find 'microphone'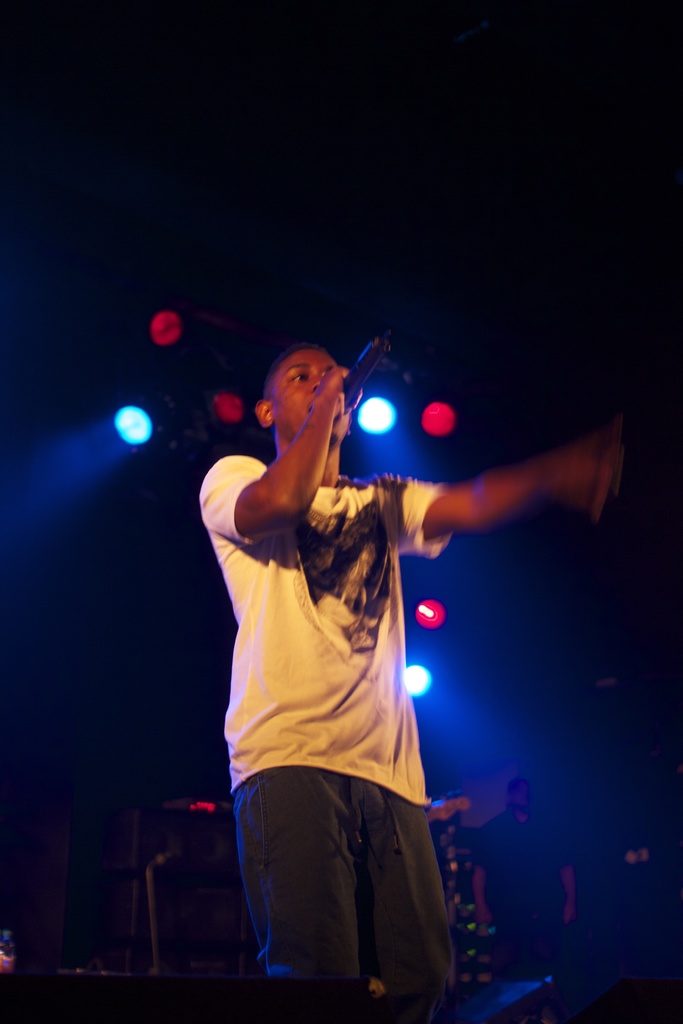
<box>340,340,373,406</box>
